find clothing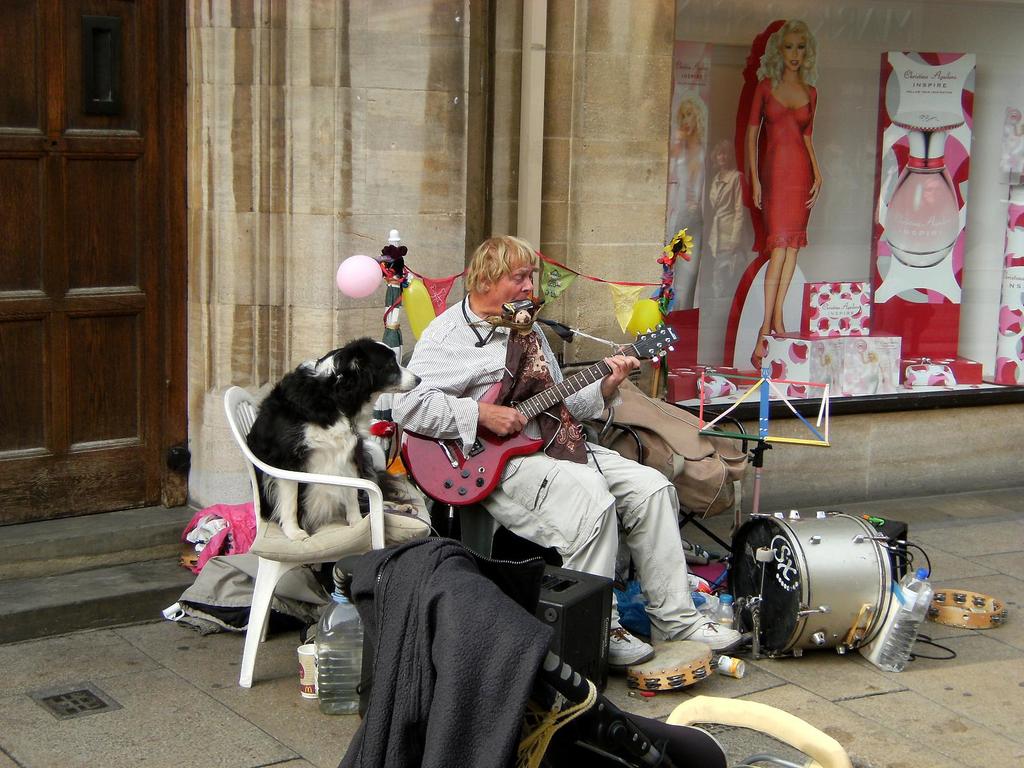
left=662, top=141, right=707, bottom=304
